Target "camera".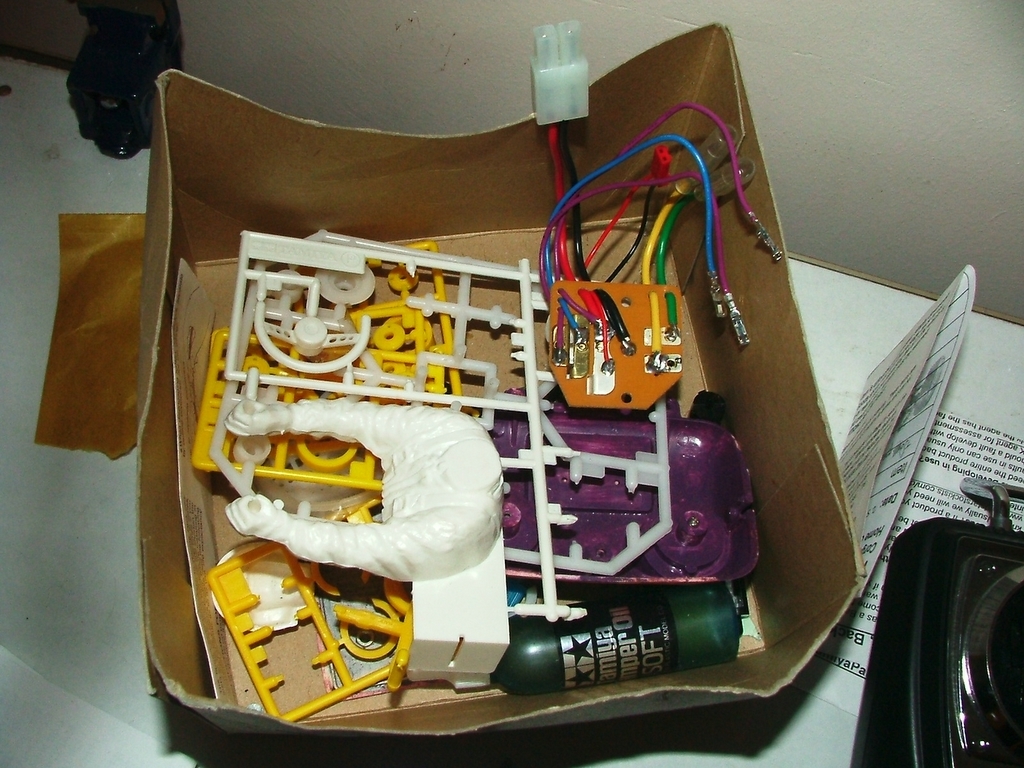
Target region: 847, 476, 1023, 766.
